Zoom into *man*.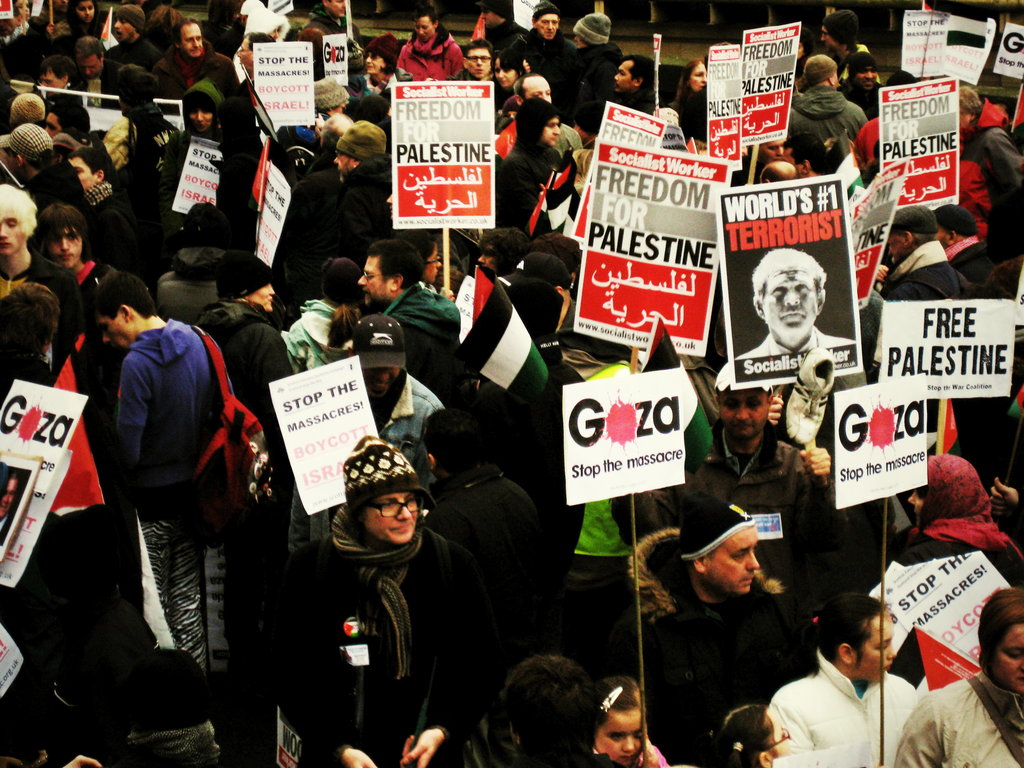
Zoom target: {"left": 509, "top": 6, "right": 566, "bottom": 68}.
